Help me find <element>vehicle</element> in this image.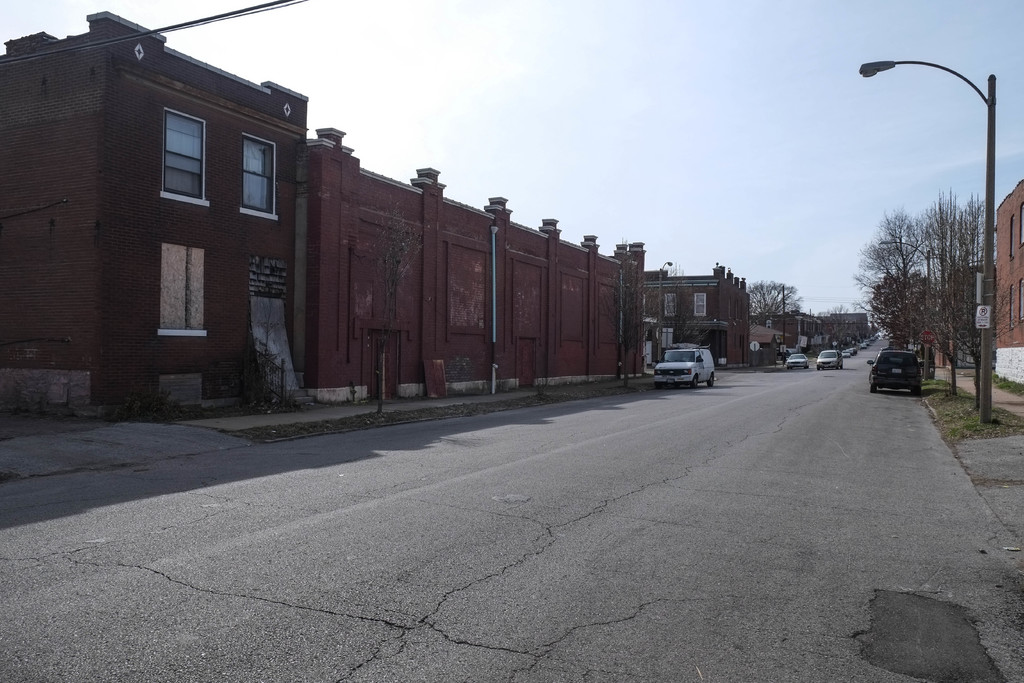
Found it: locate(865, 347, 924, 394).
